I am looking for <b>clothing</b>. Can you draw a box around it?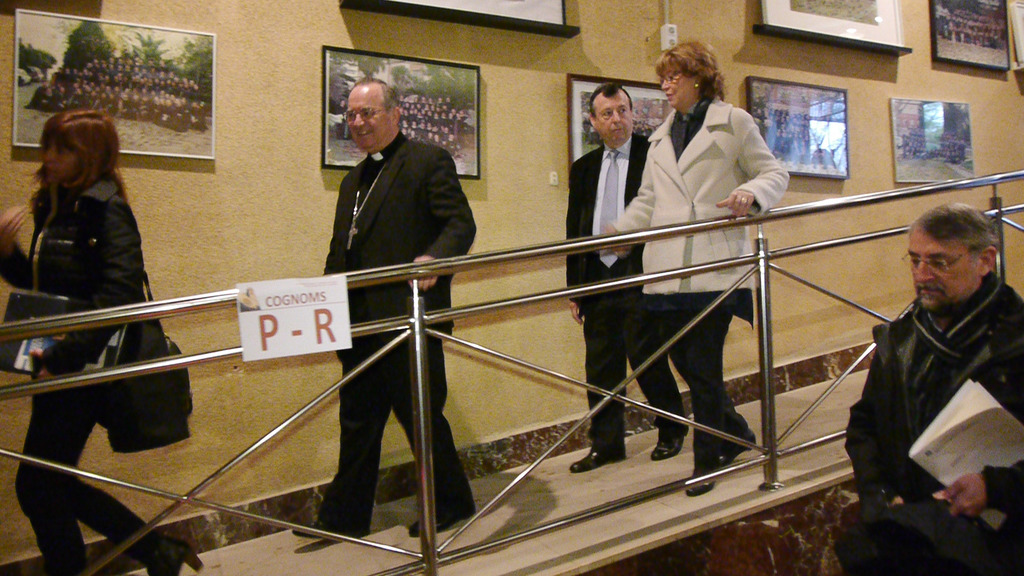
Sure, the bounding box is (left=0, top=172, right=164, bottom=575).
